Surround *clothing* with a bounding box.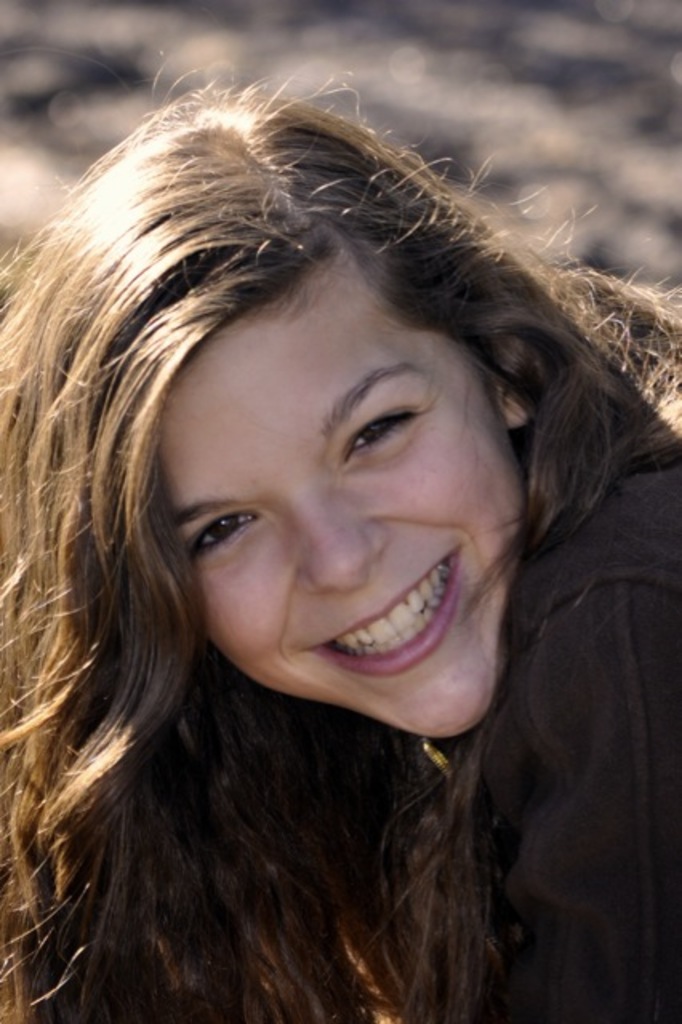
Rect(307, 437, 672, 1011).
